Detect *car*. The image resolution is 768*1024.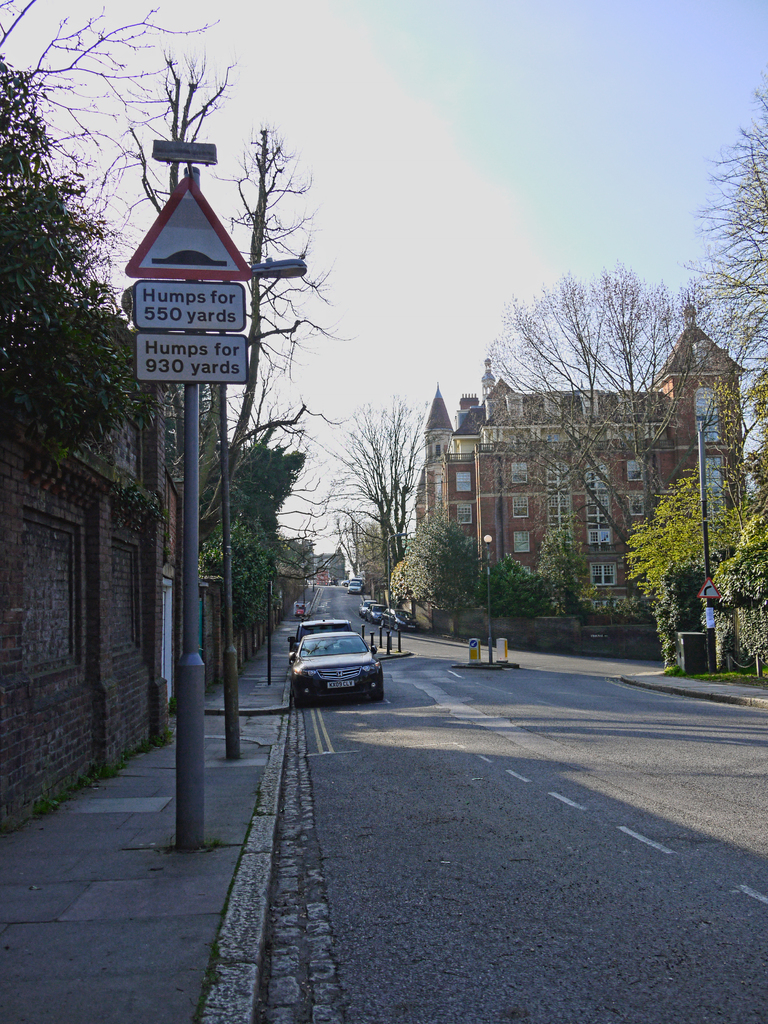
crop(288, 629, 381, 703).
